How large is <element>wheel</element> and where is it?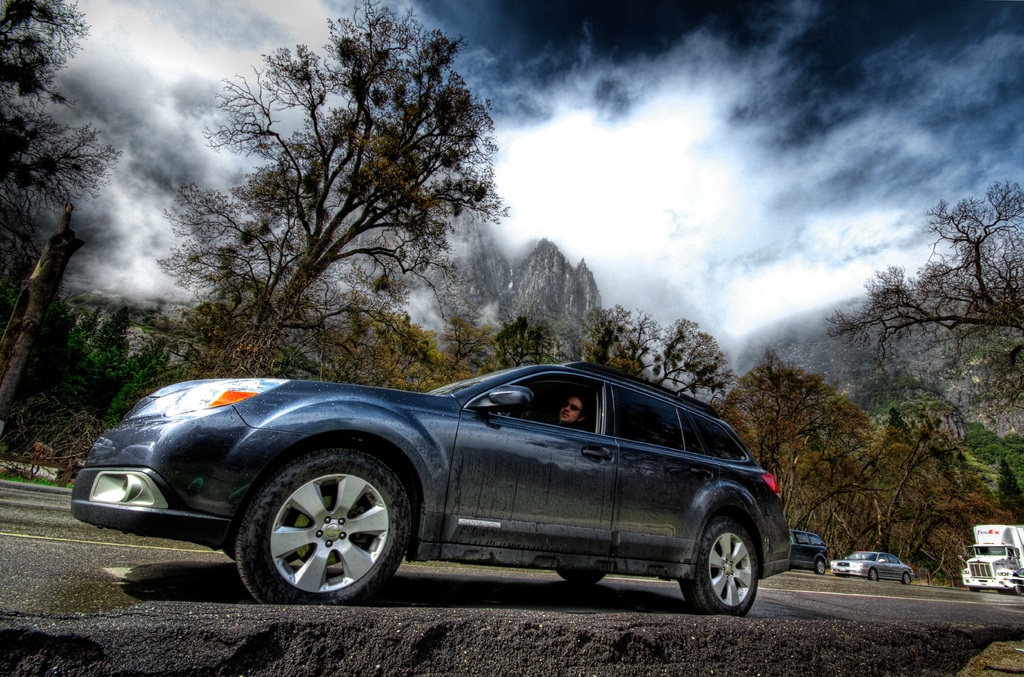
Bounding box: <region>682, 513, 758, 612</region>.
